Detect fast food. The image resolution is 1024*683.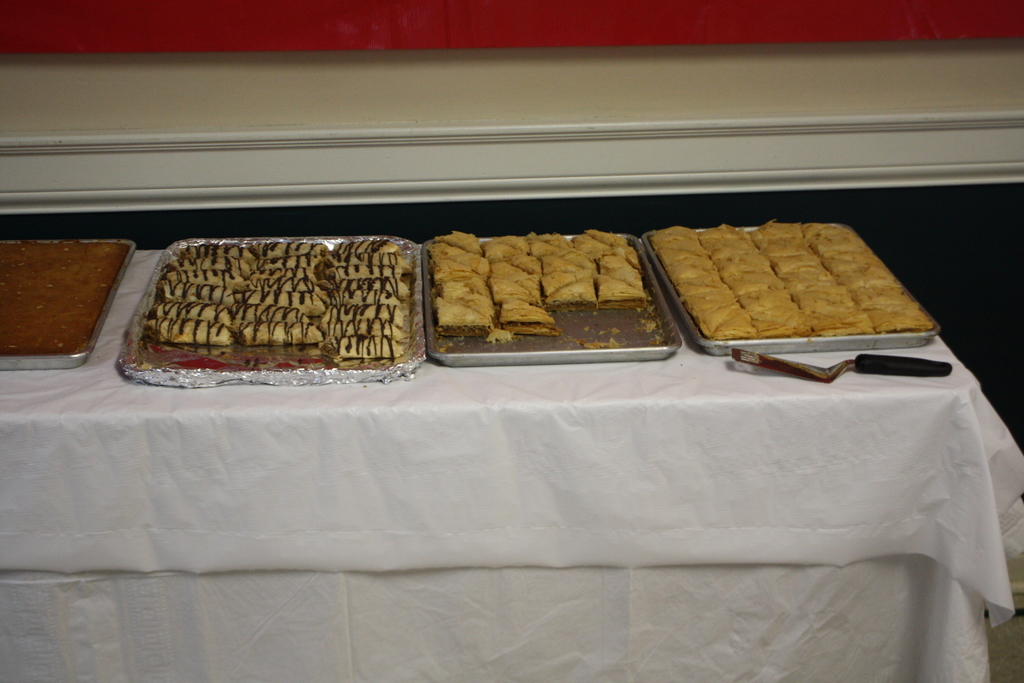
[236,321,324,347].
